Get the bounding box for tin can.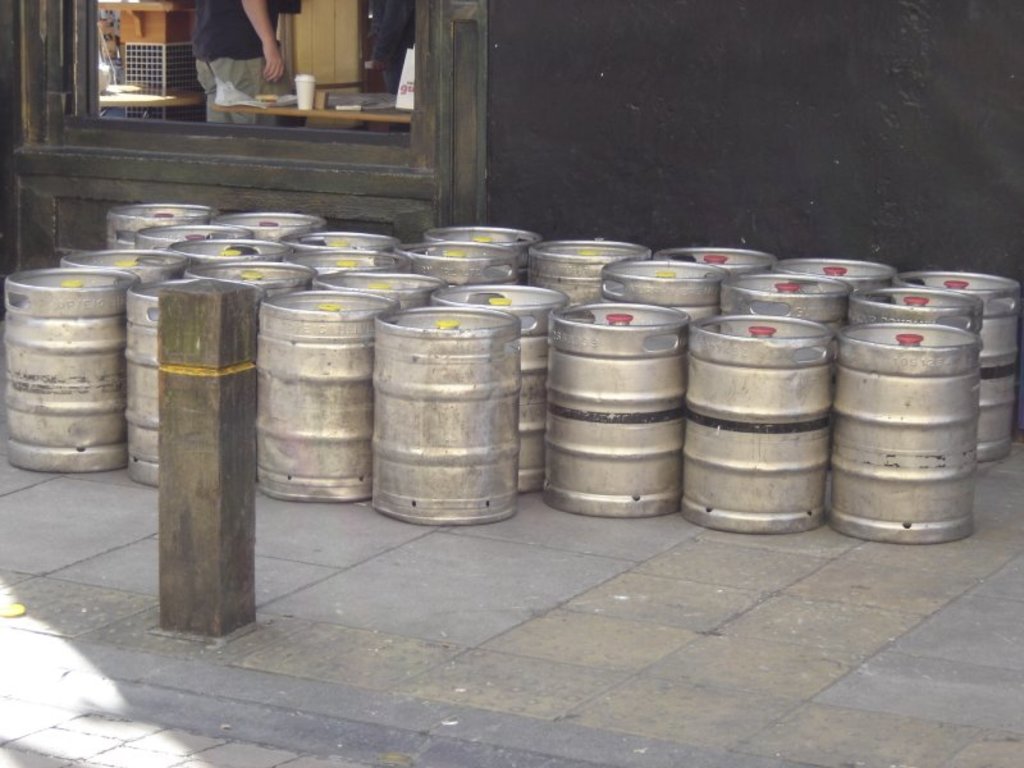
box(184, 228, 292, 270).
